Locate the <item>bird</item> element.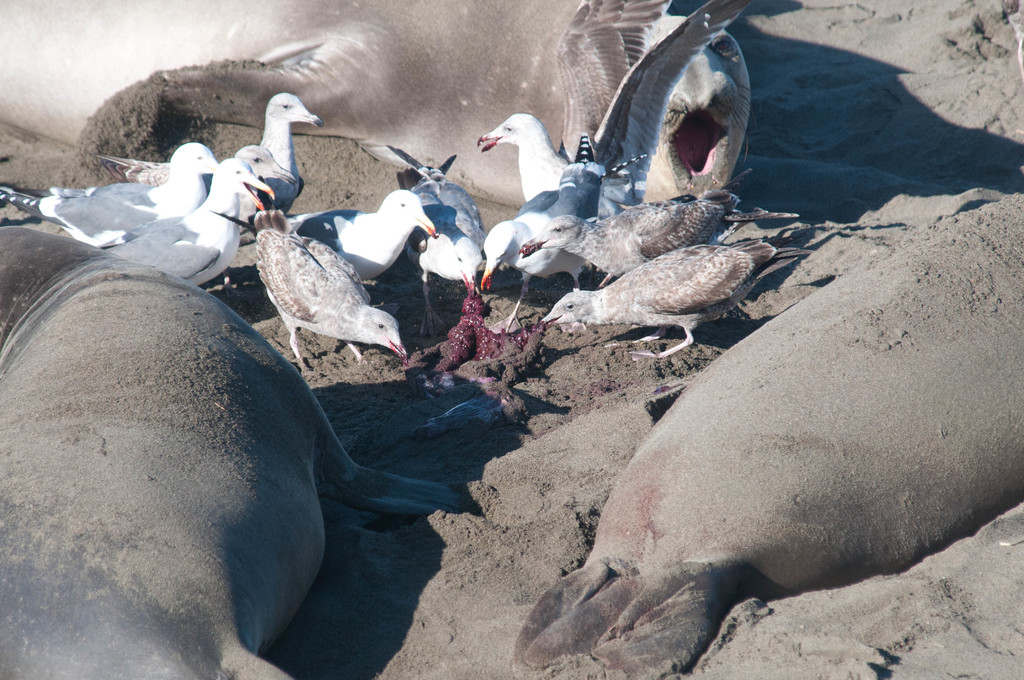
Element bbox: 214 188 420 373.
